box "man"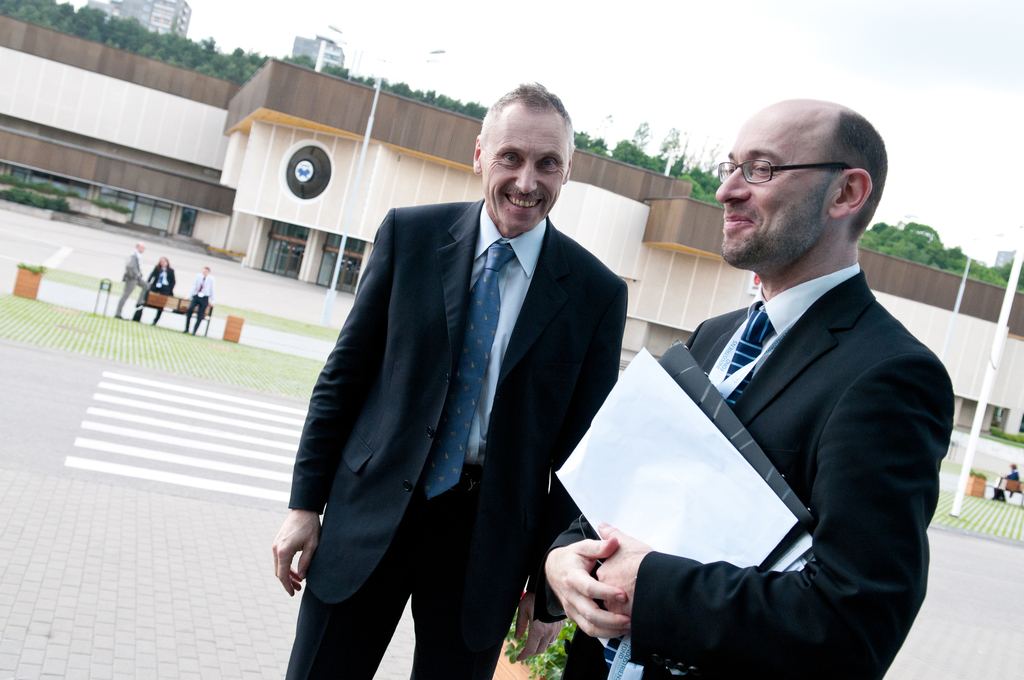
112 239 150 319
